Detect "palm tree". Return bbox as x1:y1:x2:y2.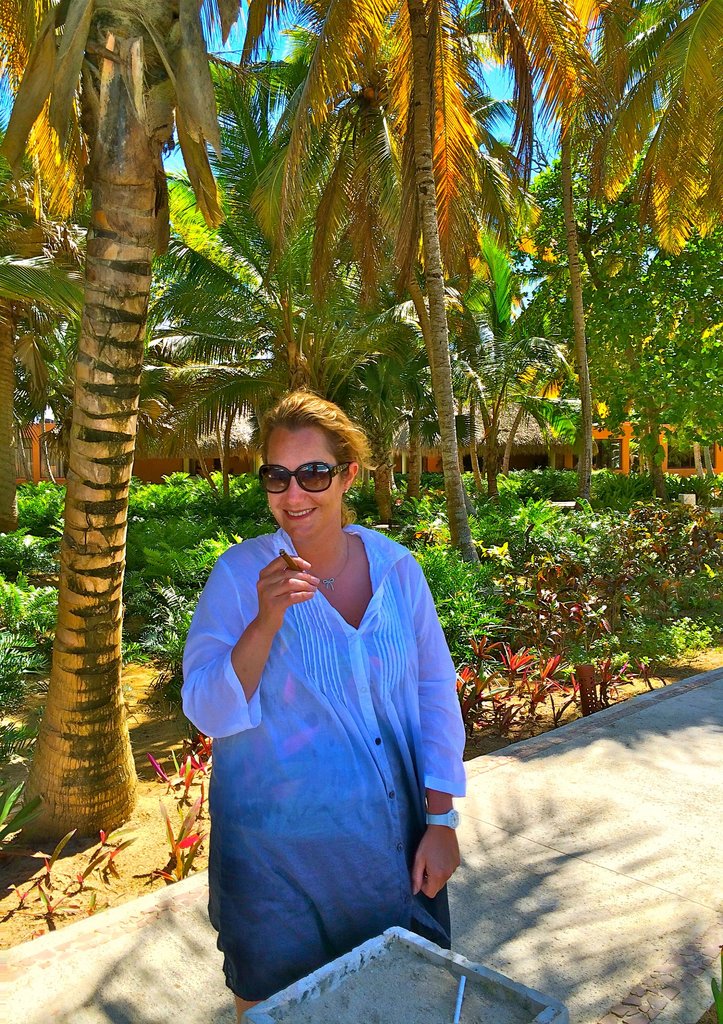
0:12:229:839.
